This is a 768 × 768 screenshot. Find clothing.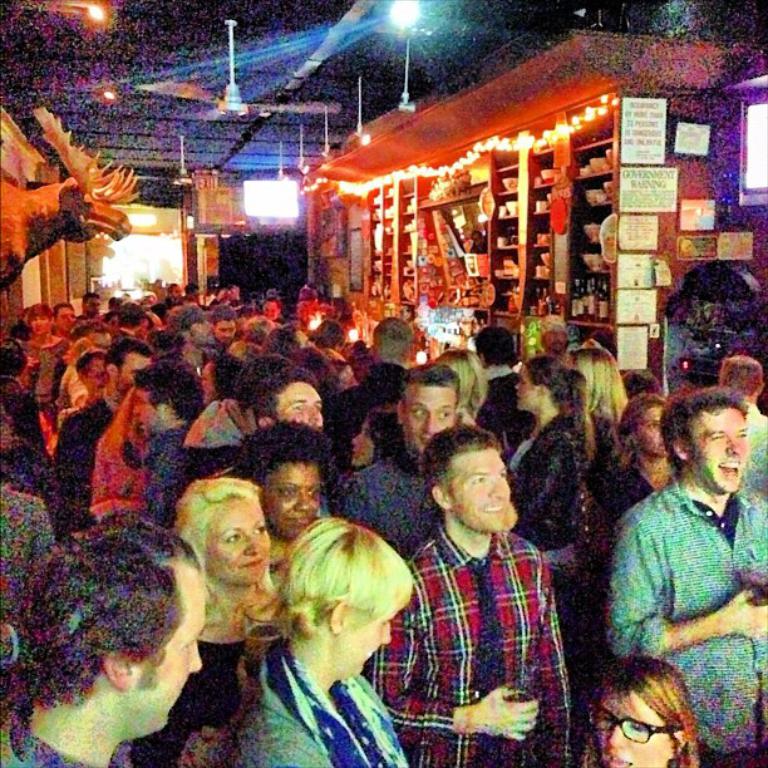
Bounding box: pyautogui.locateOnScreen(141, 427, 198, 531).
